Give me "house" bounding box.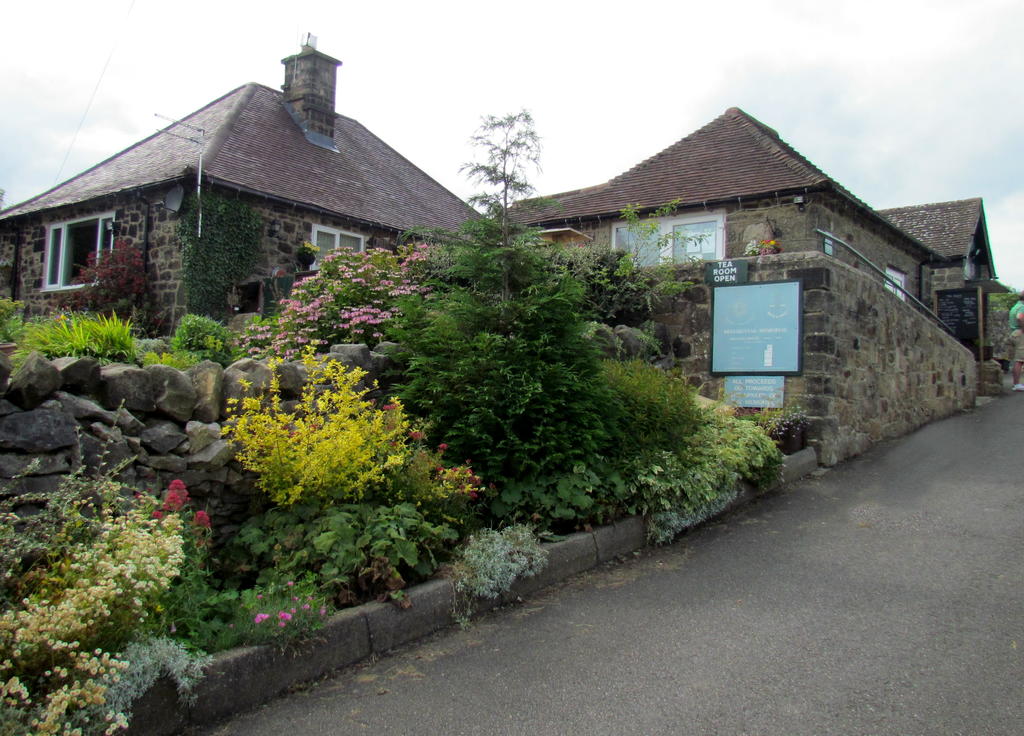
<region>0, 29, 509, 338</region>.
